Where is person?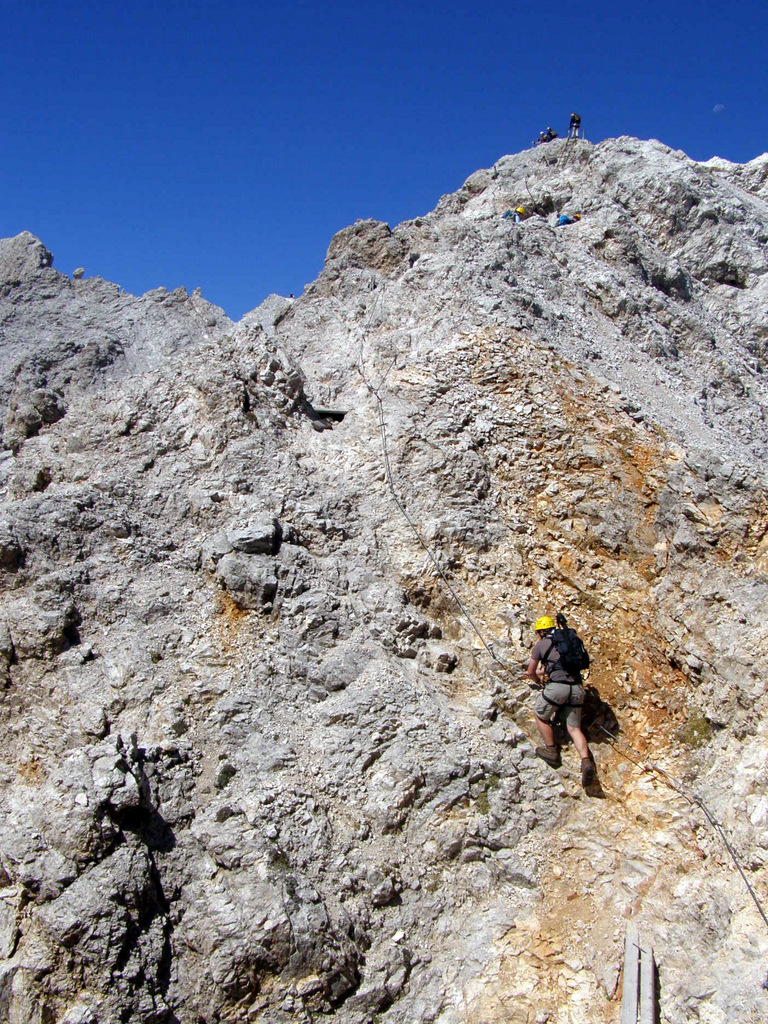
pyautogui.locateOnScreen(552, 210, 581, 229).
